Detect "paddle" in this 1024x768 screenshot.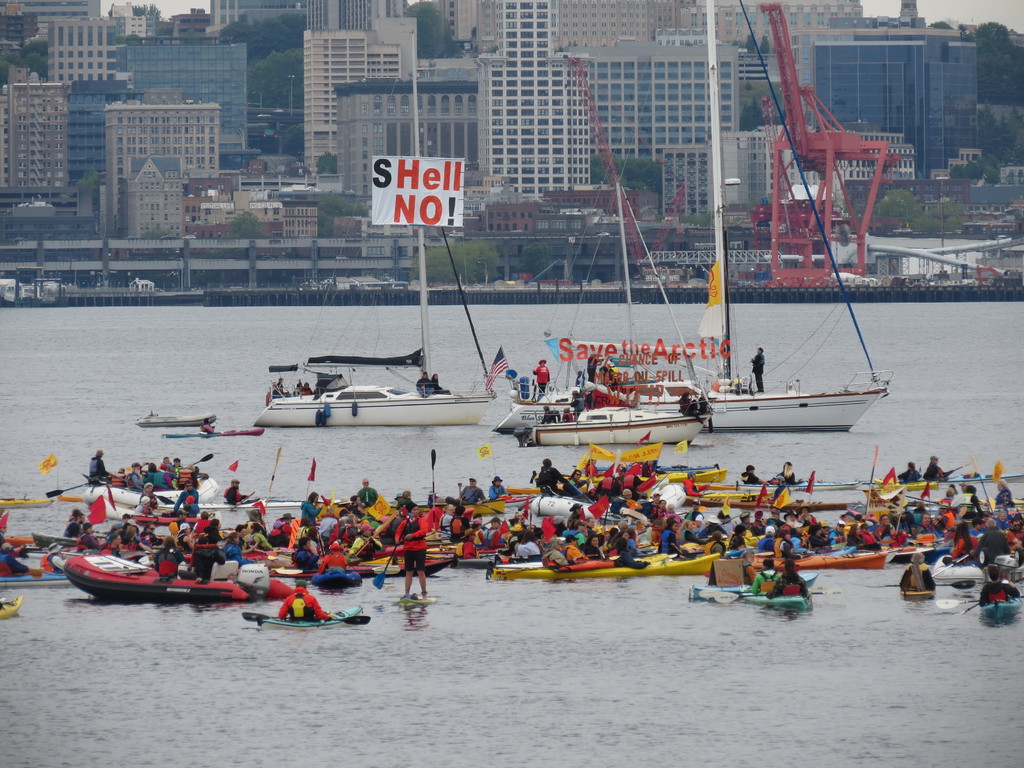
Detection: <region>232, 490, 255, 511</region>.
